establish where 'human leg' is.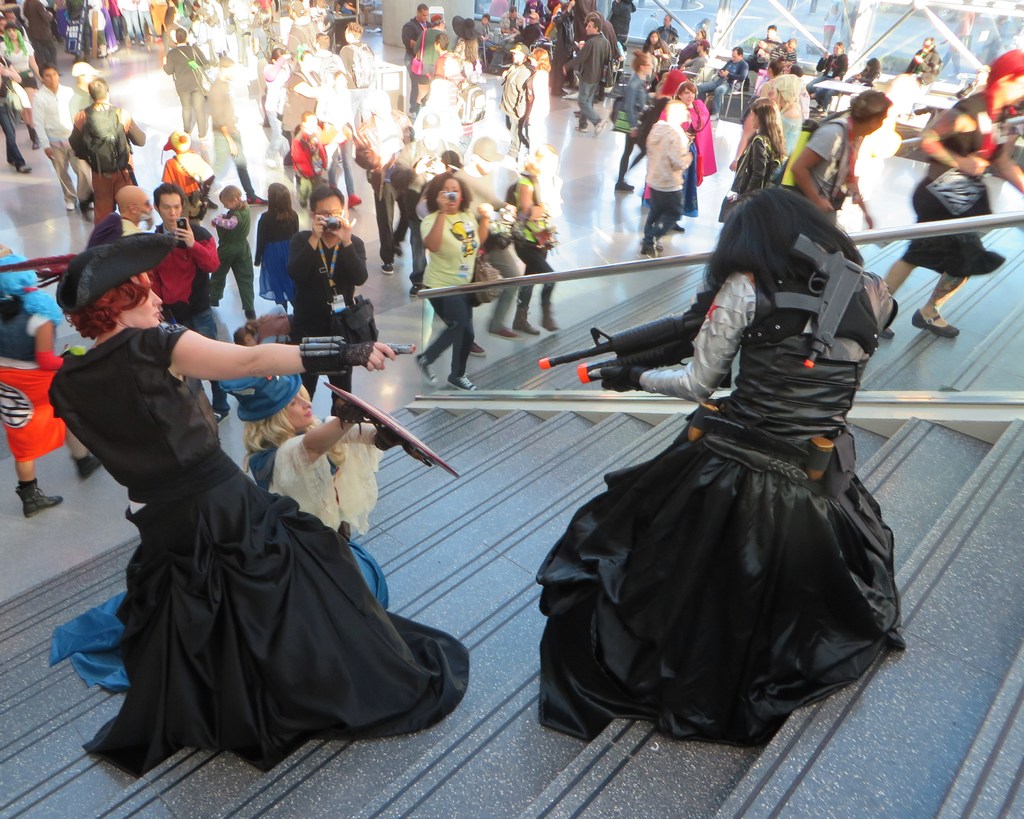
Established at BBox(395, 185, 406, 255).
